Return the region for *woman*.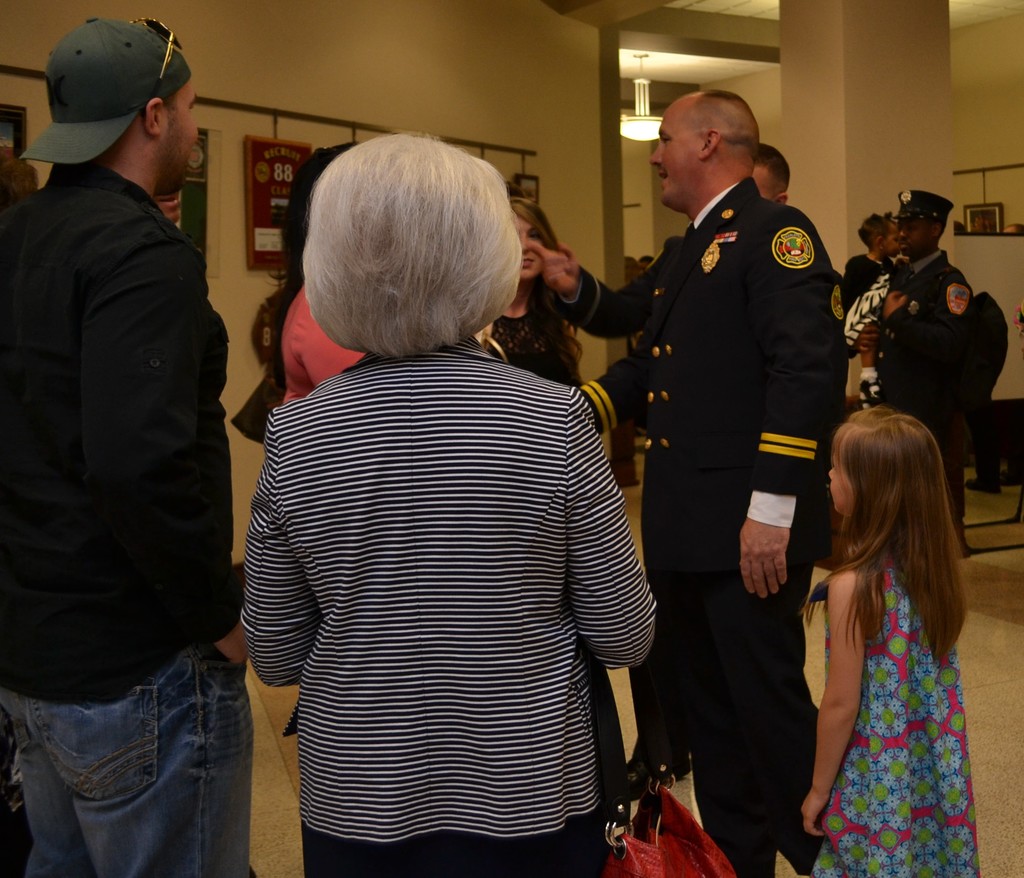
crop(478, 198, 635, 836).
